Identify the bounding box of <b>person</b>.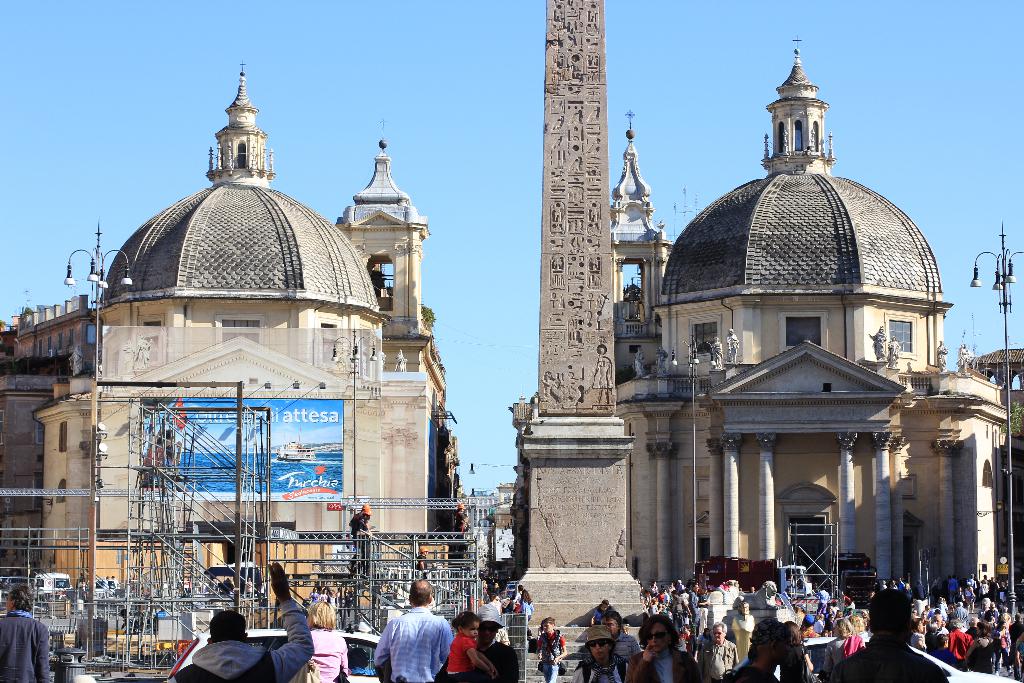
BBox(438, 613, 493, 682).
